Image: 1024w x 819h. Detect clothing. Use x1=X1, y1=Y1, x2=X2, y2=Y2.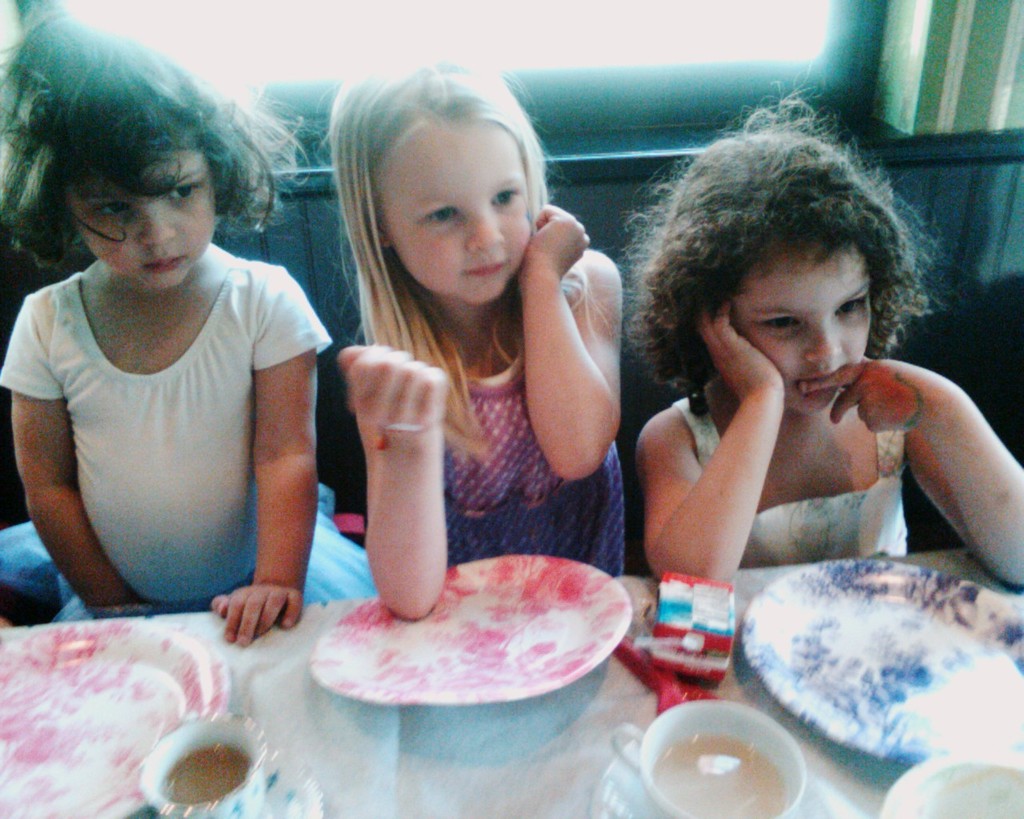
x1=676, y1=401, x2=910, y2=558.
